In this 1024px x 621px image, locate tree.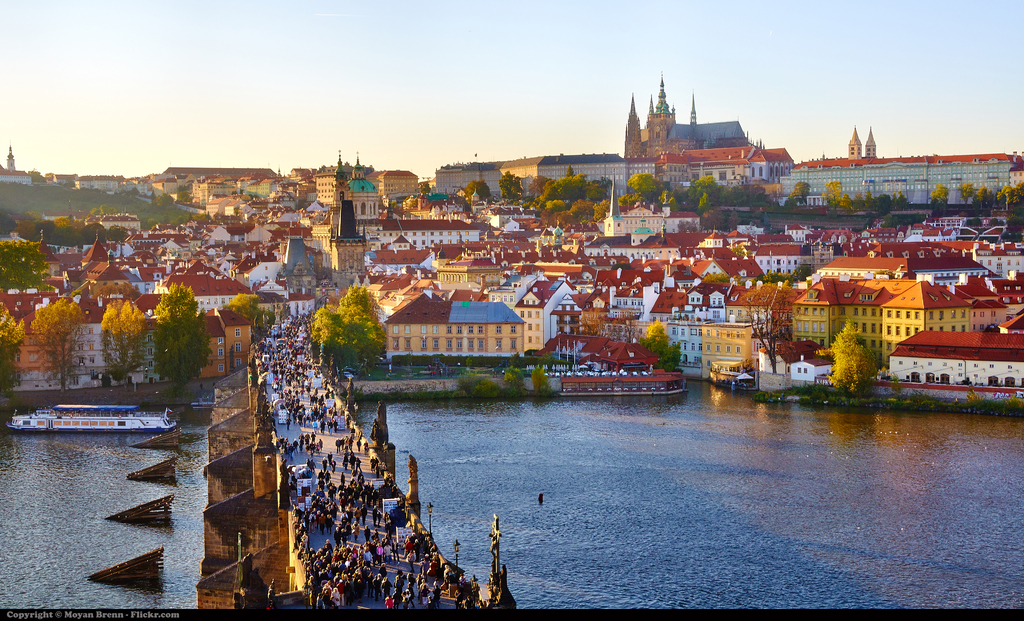
Bounding box: [862, 188, 876, 209].
